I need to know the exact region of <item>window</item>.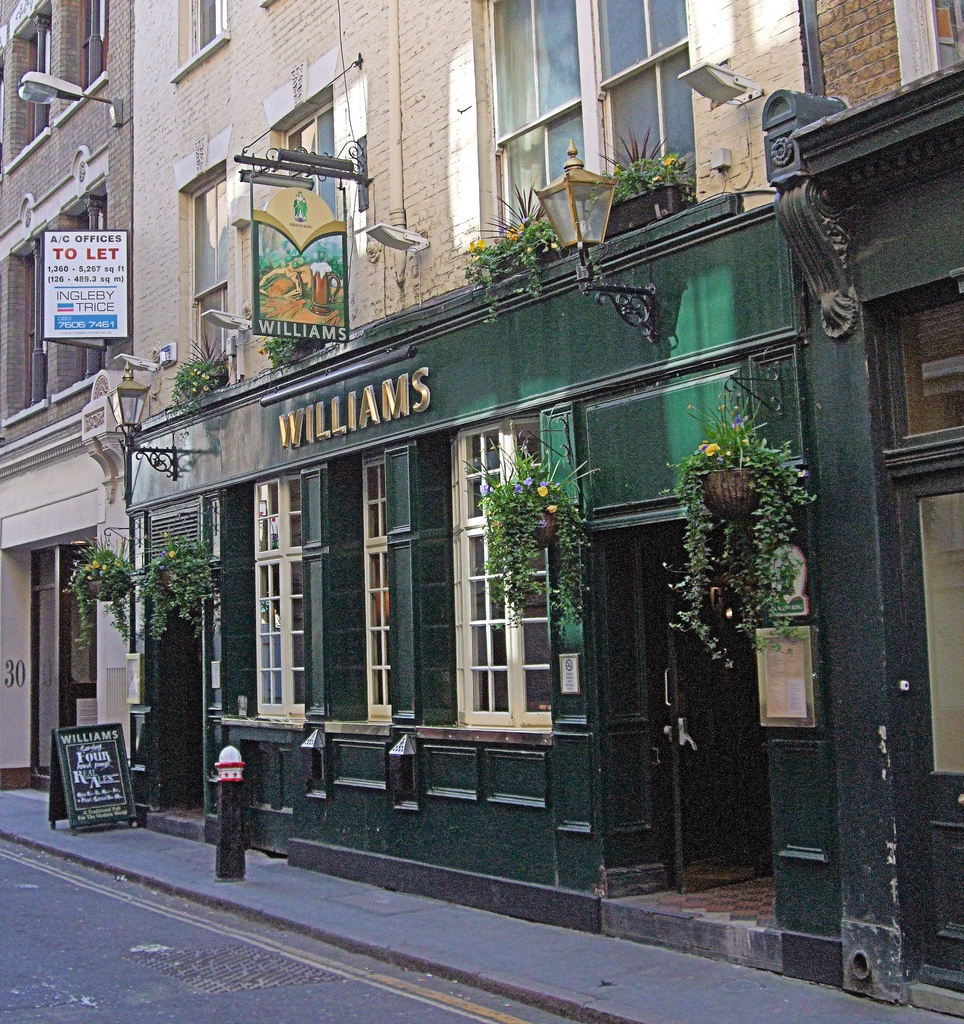
Region: bbox=[51, 181, 120, 386].
